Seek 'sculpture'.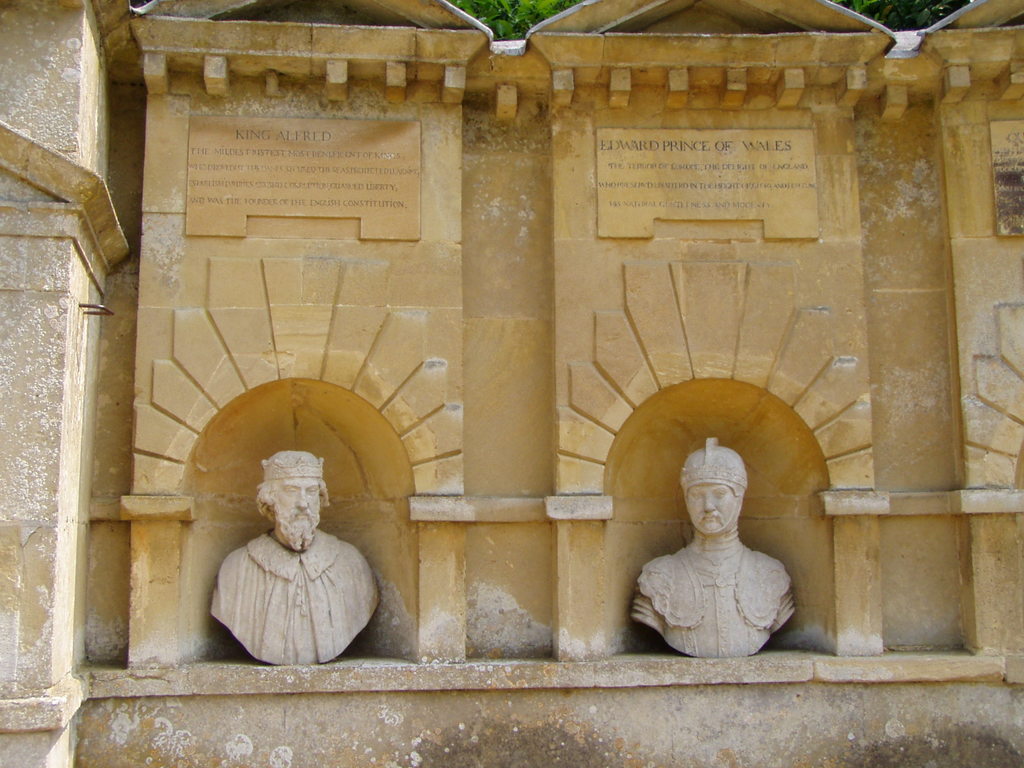
(x1=212, y1=449, x2=377, y2=672).
